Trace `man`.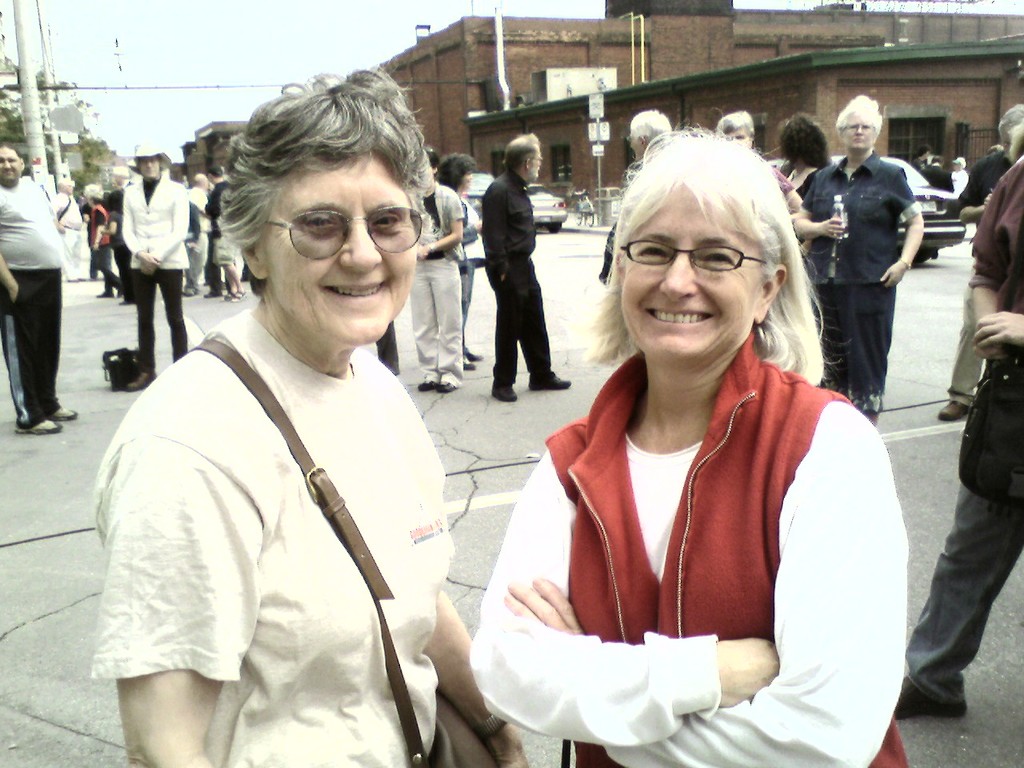
Traced to {"x1": 597, "y1": 112, "x2": 672, "y2": 285}.
